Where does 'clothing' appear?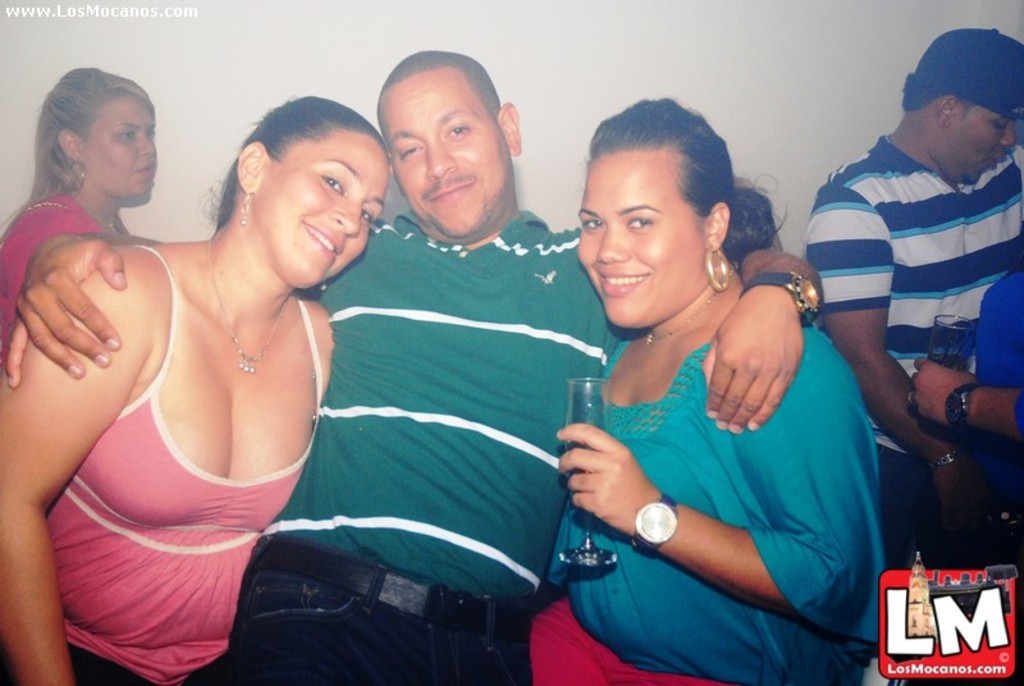
Appears at x1=41, y1=241, x2=326, y2=685.
